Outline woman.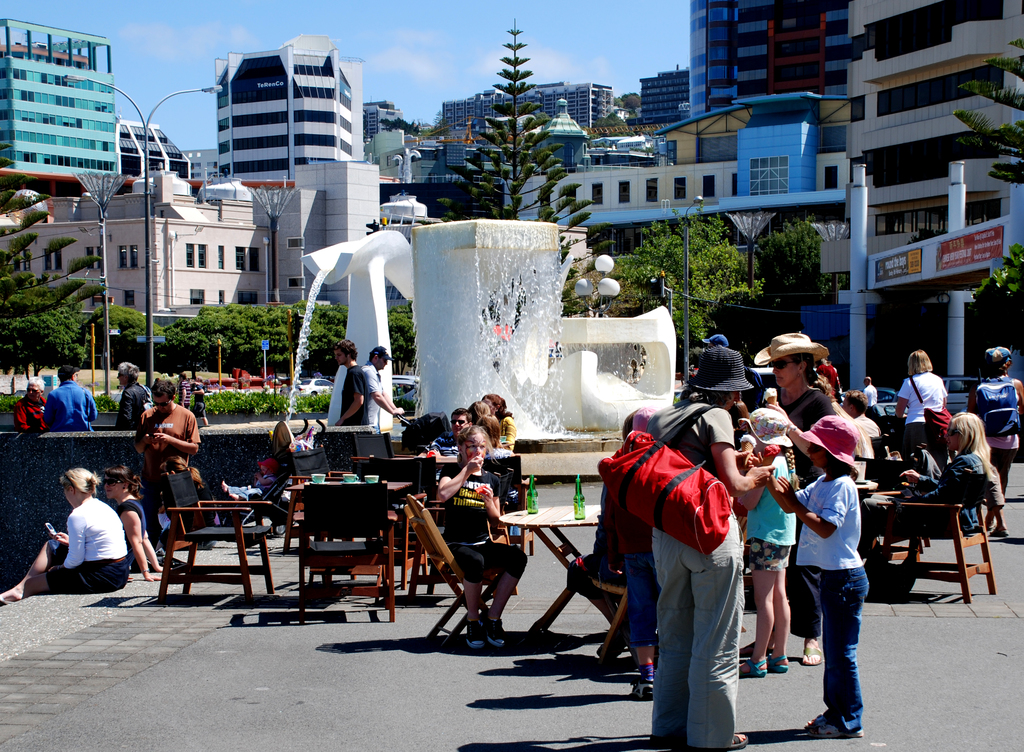
Outline: 99, 464, 172, 582.
